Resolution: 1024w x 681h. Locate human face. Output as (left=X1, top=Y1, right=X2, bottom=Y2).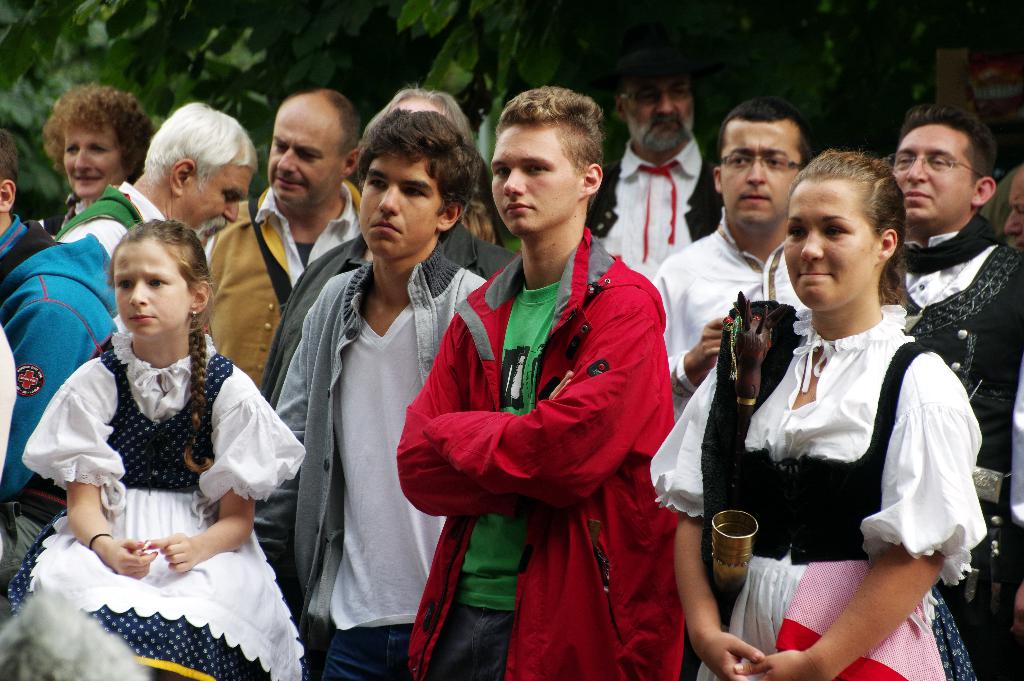
(left=896, top=129, right=973, bottom=218).
